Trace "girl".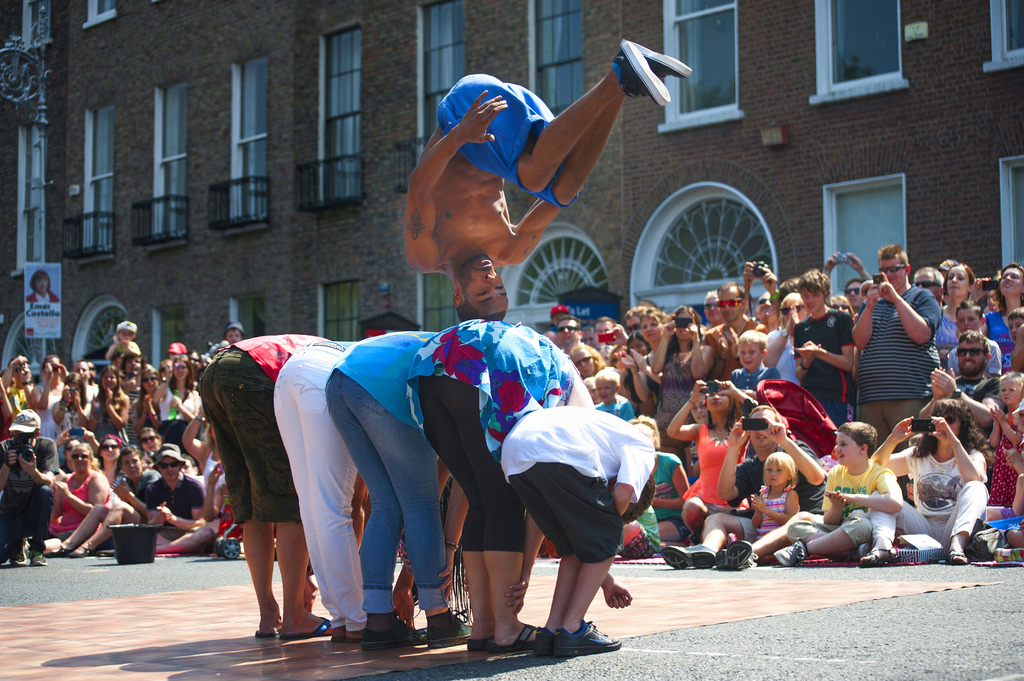
Traced to bbox=(671, 381, 747, 536).
